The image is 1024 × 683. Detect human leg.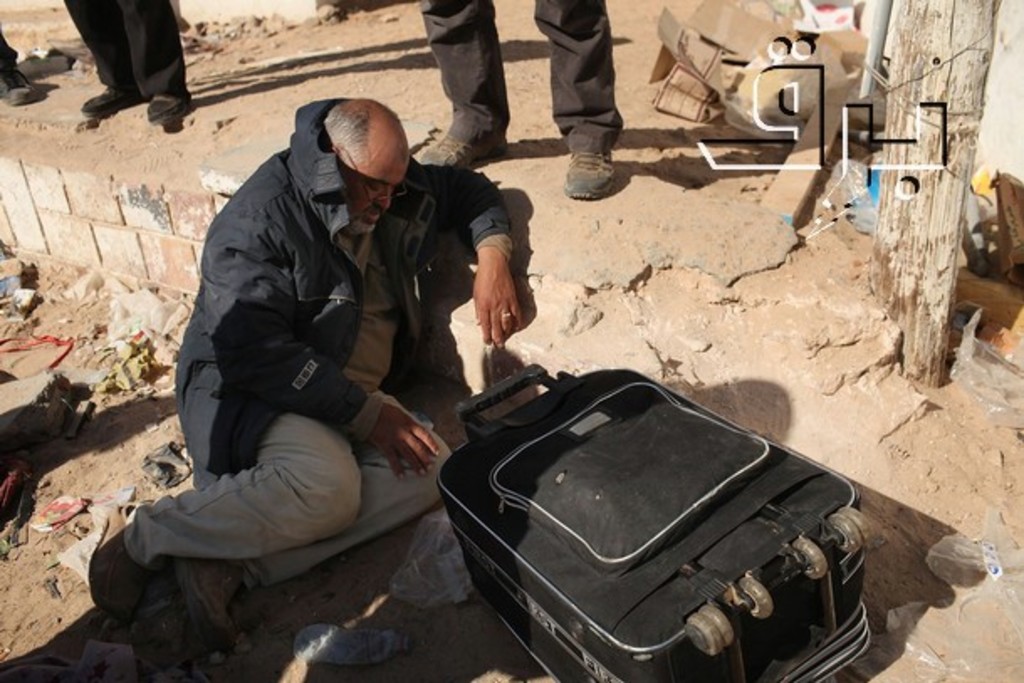
Detection: rect(178, 388, 452, 654).
